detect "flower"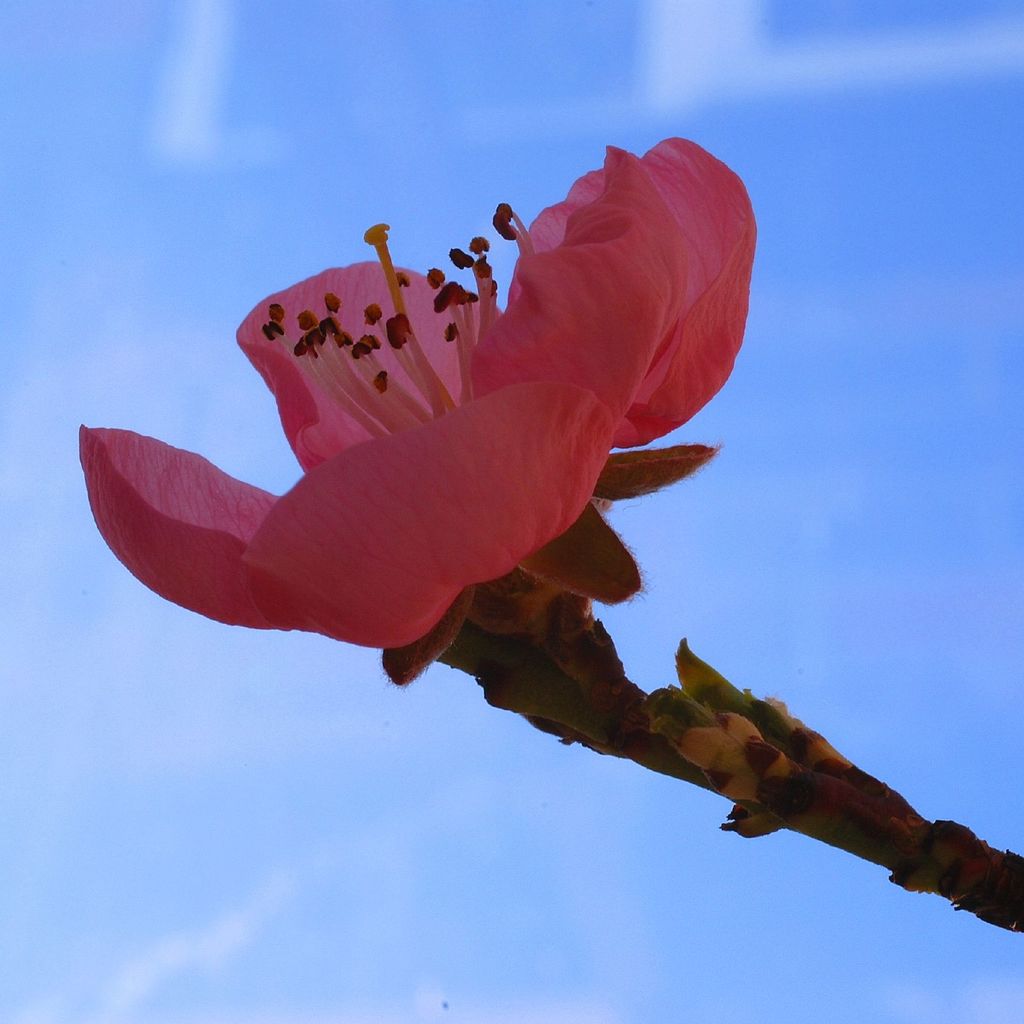
box(102, 157, 730, 696)
